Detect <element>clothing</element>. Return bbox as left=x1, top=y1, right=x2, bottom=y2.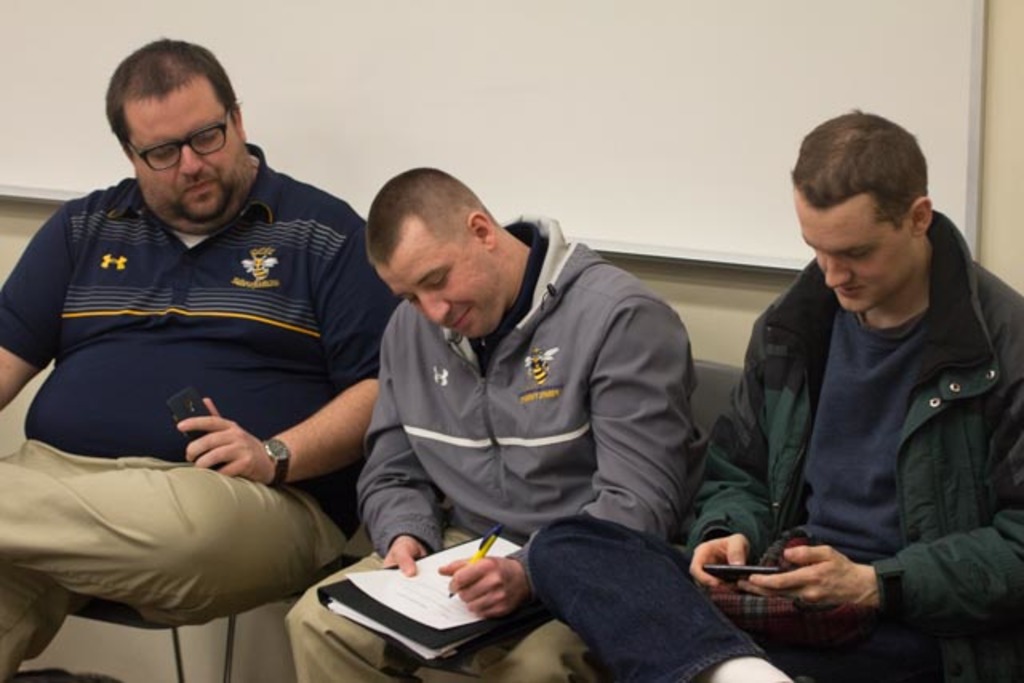
left=283, top=224, right=717, bottom=681.
